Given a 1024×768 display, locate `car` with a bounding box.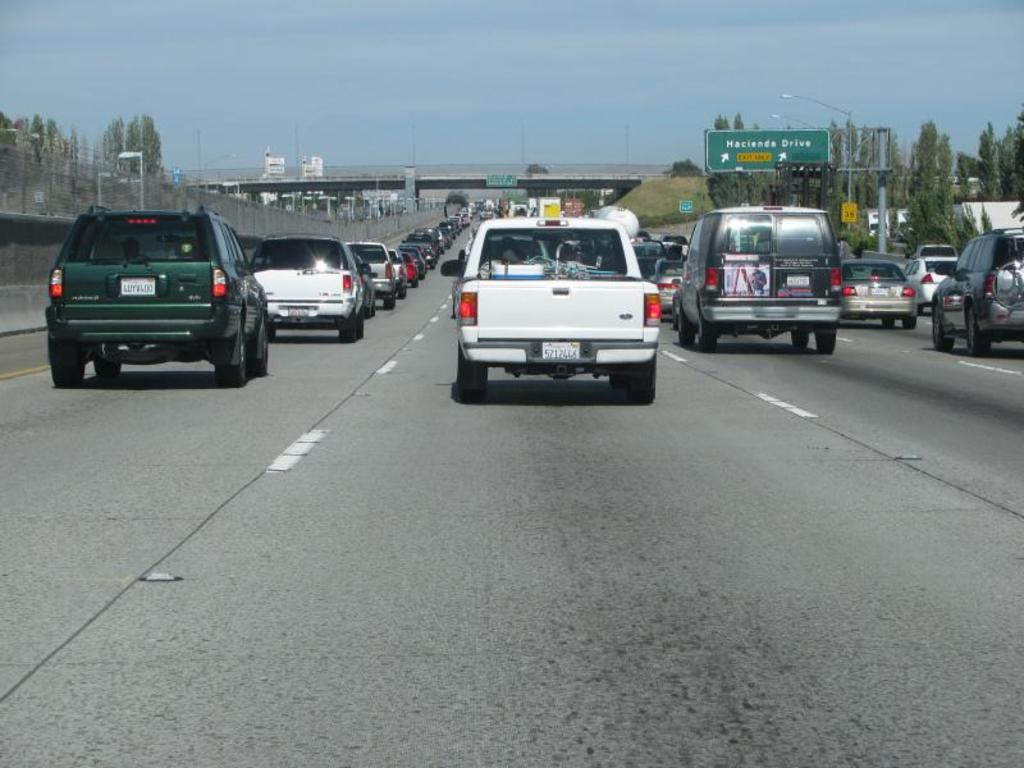
Located: detection(250, 228, 367, 343).
